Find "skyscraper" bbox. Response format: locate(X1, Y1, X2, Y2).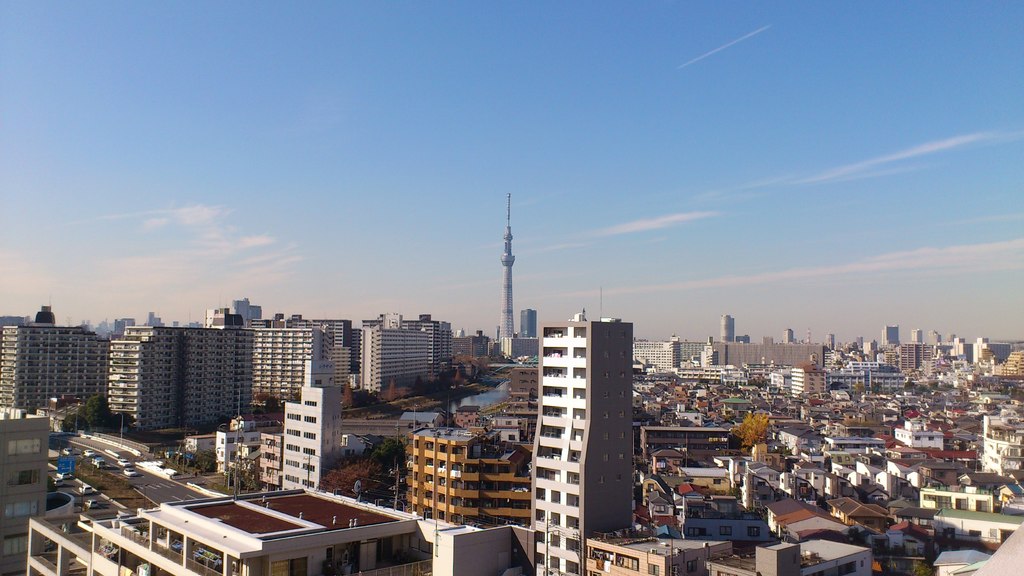
locate(878, 326, 903, 353).
